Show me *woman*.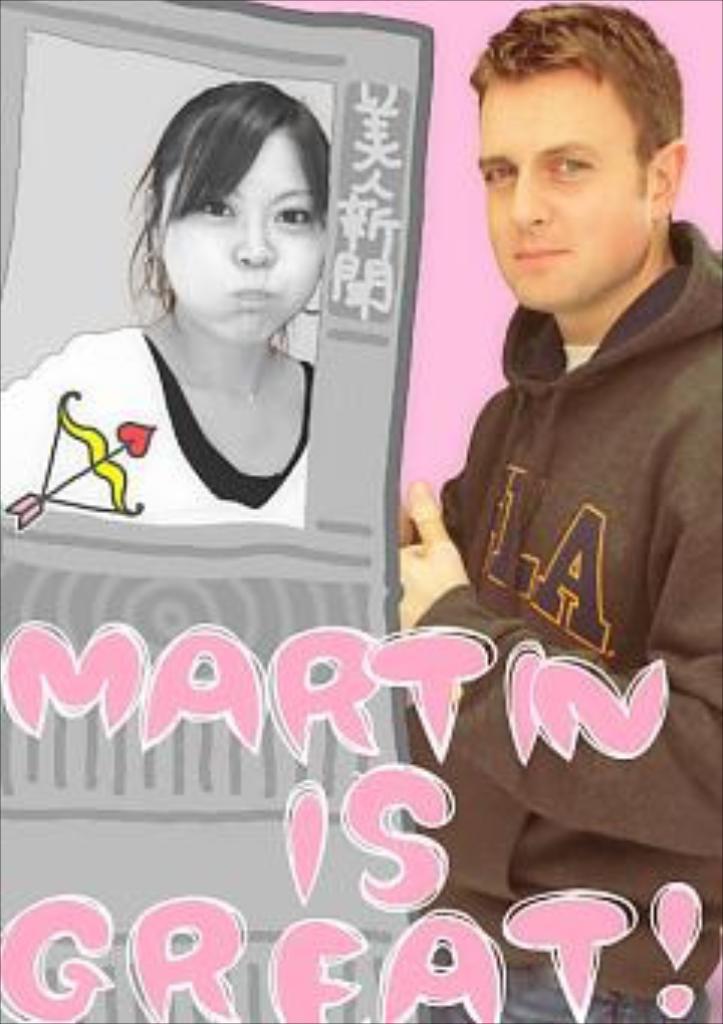
*woman* is here: bbox=[27, 75, 395, 581].
